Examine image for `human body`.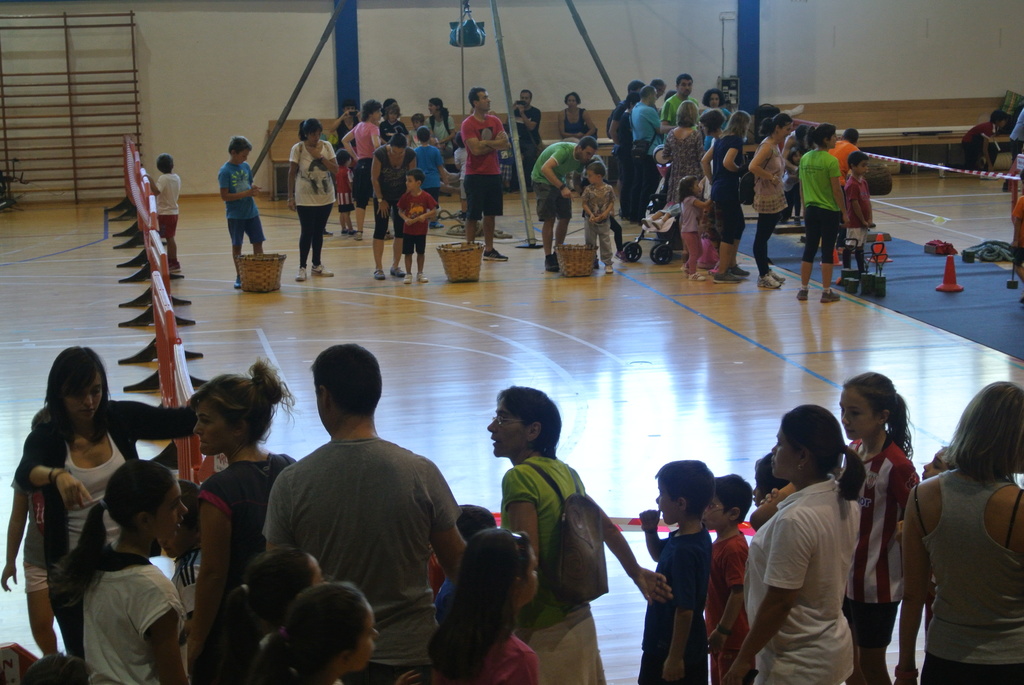
Examination result: 580:180:616:273.
